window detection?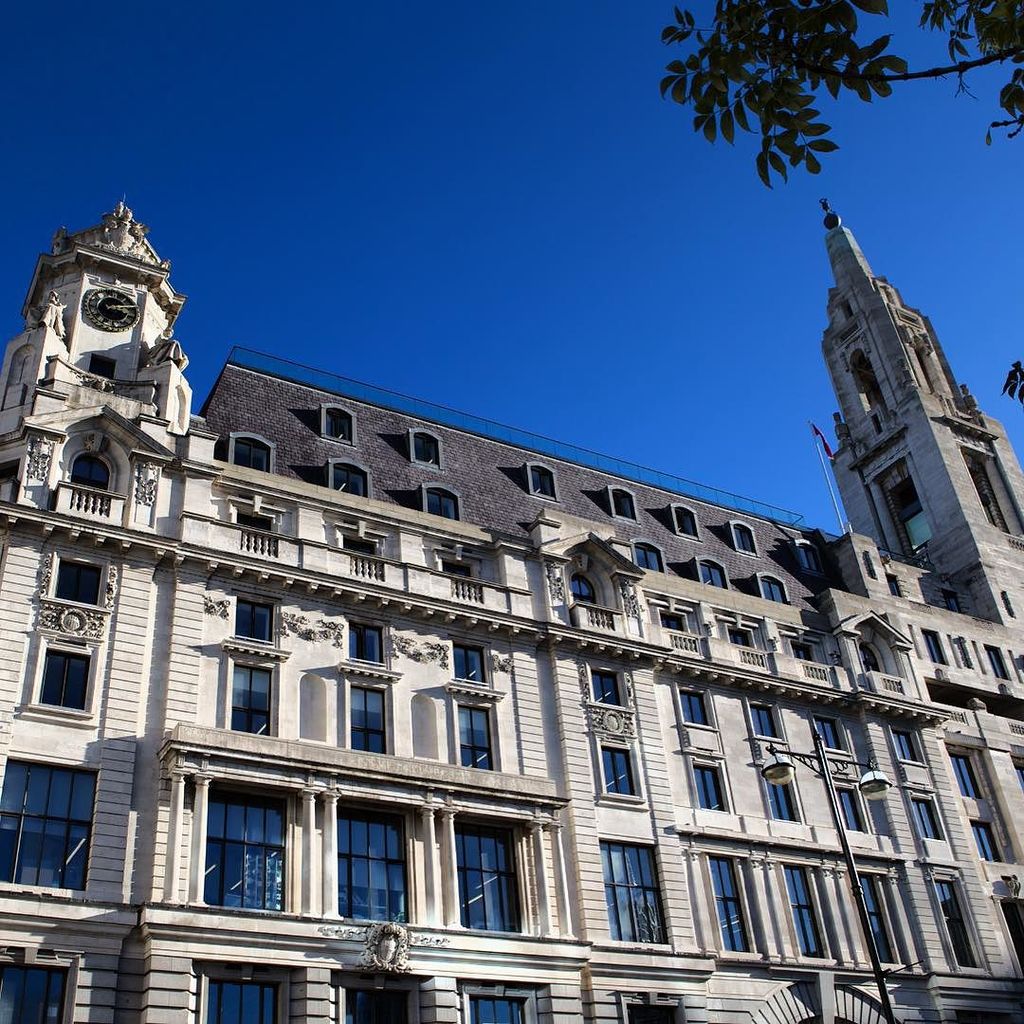
select_region(696, 563, 724, 592)
